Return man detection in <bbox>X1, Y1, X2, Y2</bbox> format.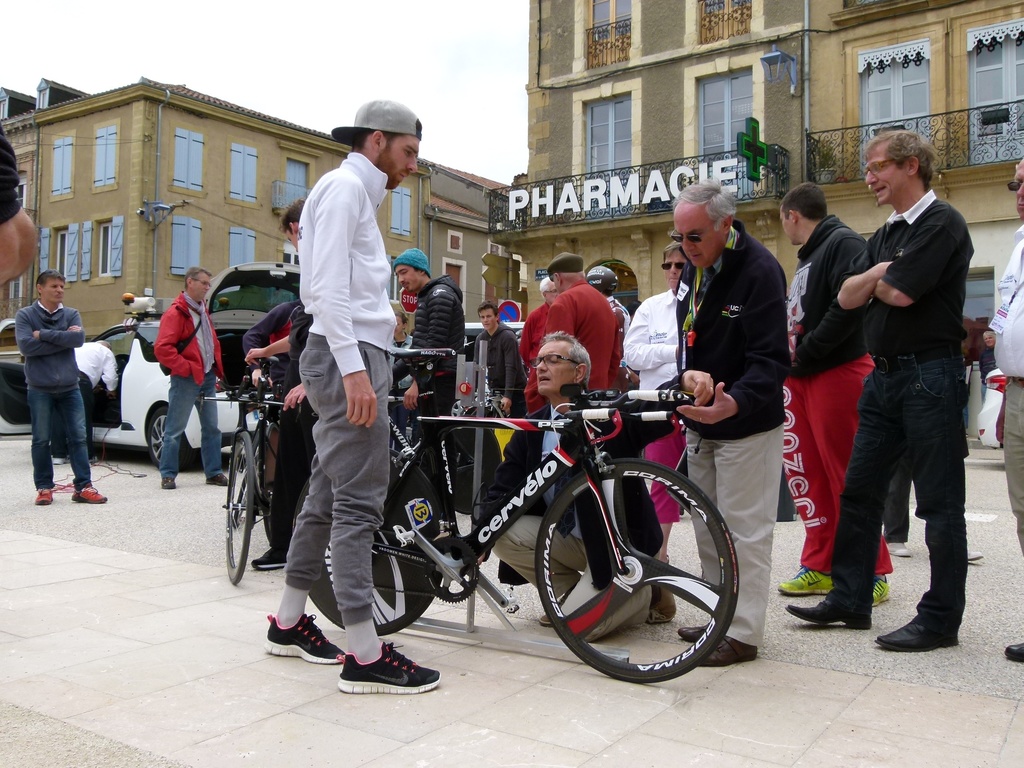
<bbox>154, 267, 223, 484</bbox>.
